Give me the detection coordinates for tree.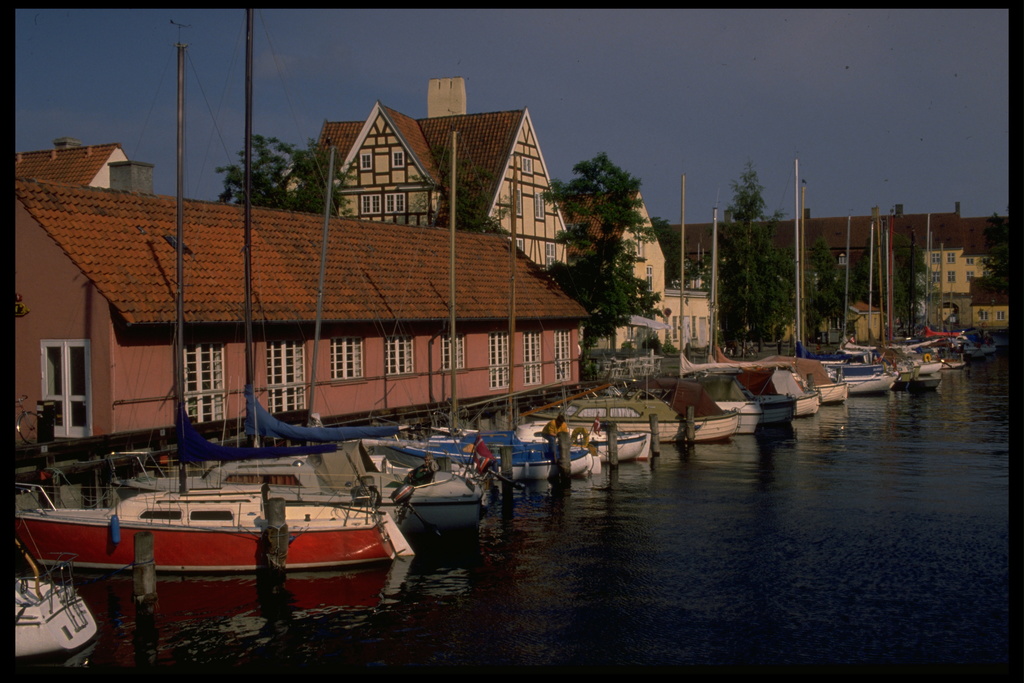
(left=973, top=210, right=1010, bottom=296).
